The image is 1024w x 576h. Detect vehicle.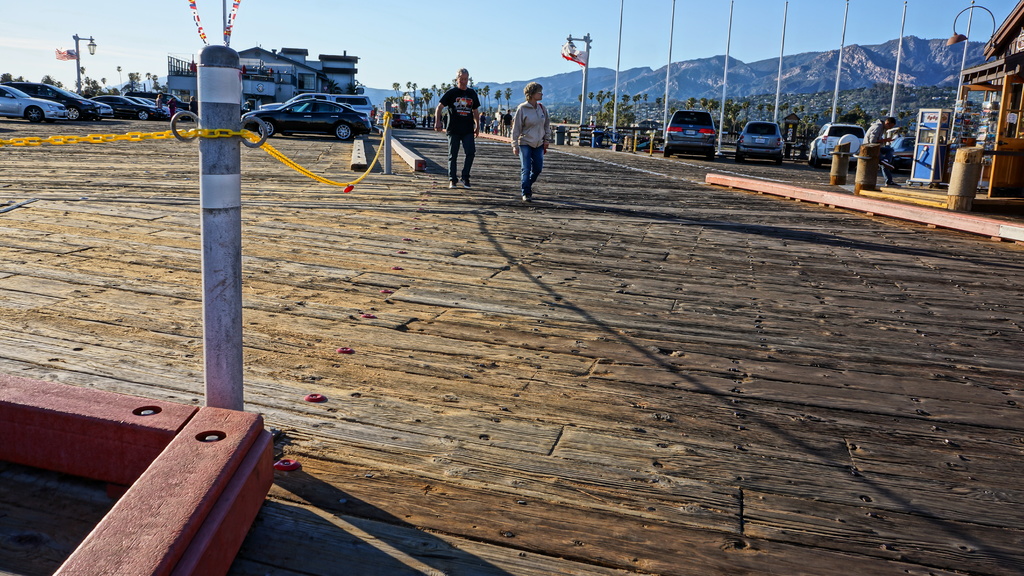
Detection: pyautogui.locateOnScreen(397, 112, 419, 131).
